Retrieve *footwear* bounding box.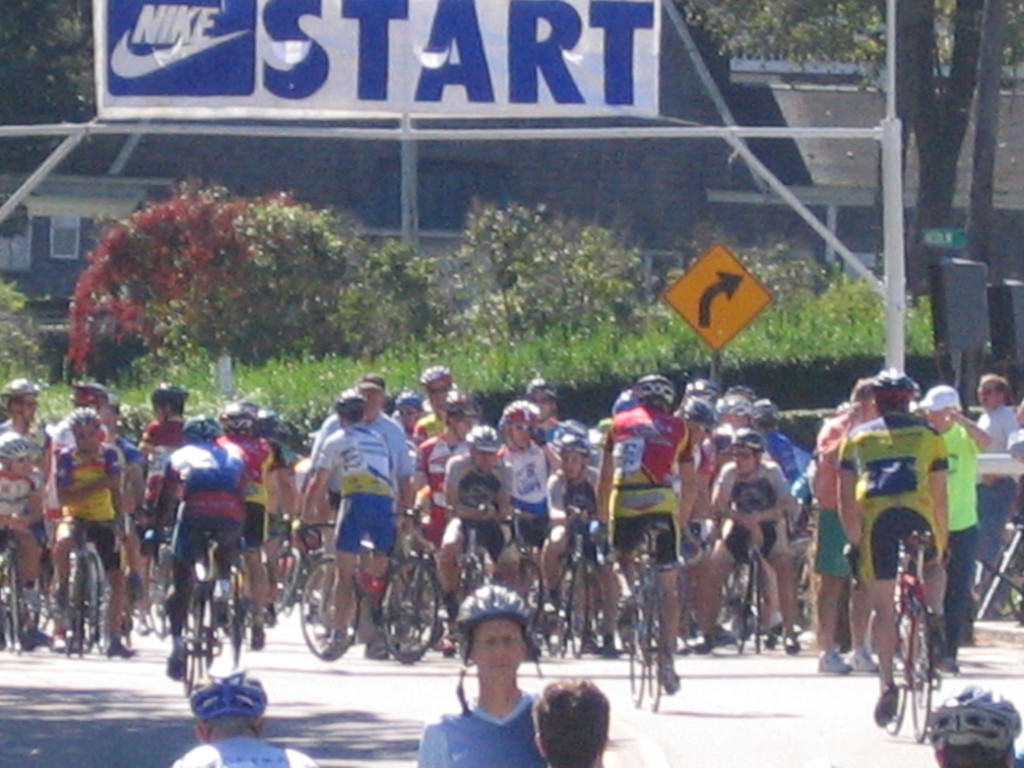
Bounding box: select_region(435, 631, 460, 655).
